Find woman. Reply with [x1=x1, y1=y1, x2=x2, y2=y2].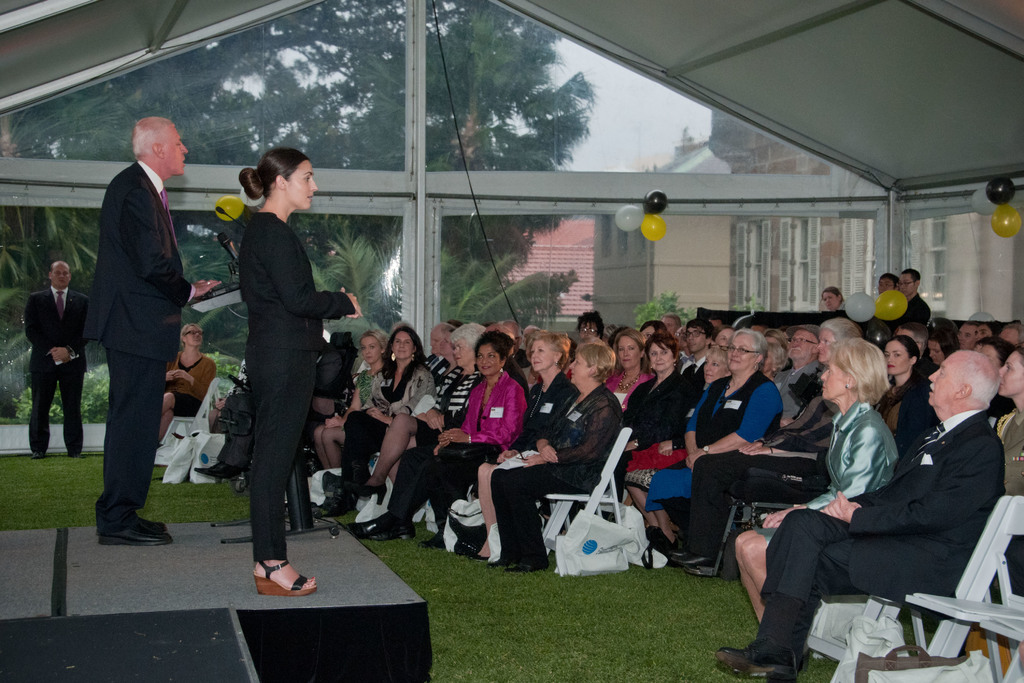
[x1=614, y1=325, x2=695, y2=504].
